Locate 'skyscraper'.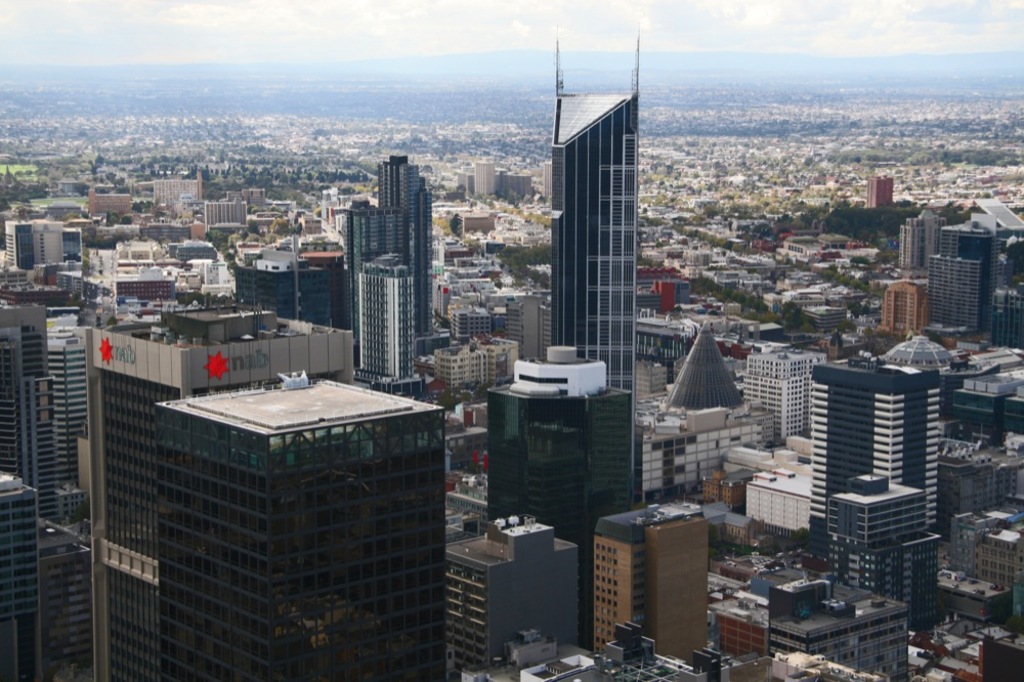
Bounding box: (x1=974, y1=525, x2=1023, y2=593).
